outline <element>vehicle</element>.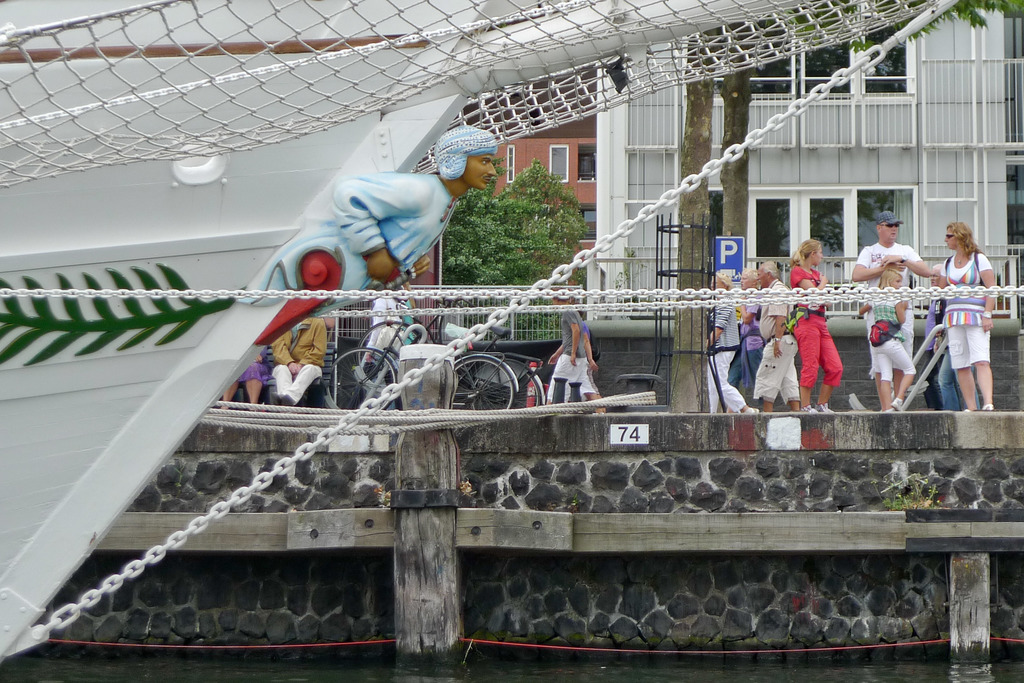
Outline: x1=353, y1=282, x2=543, y2=416.
